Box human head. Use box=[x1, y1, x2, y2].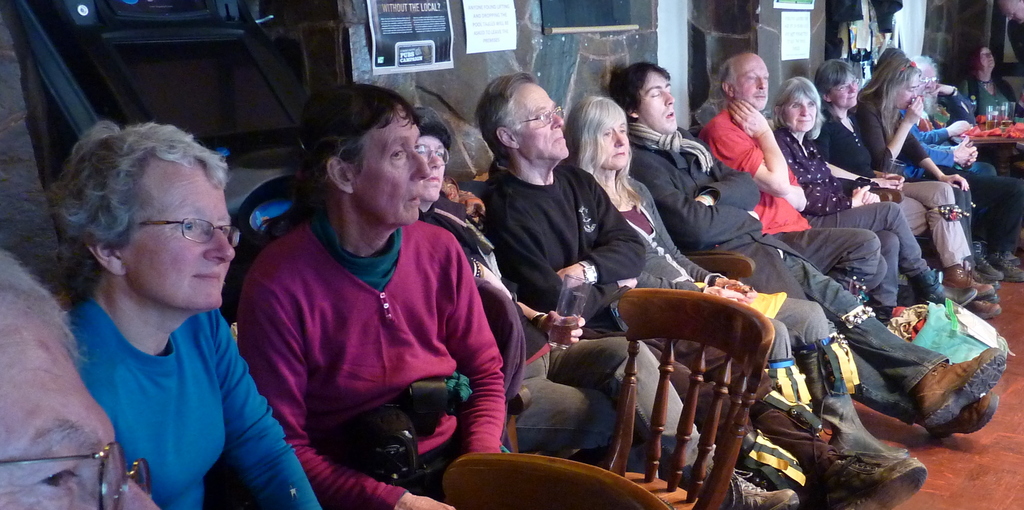
box=[404, 113, 446, 202].
